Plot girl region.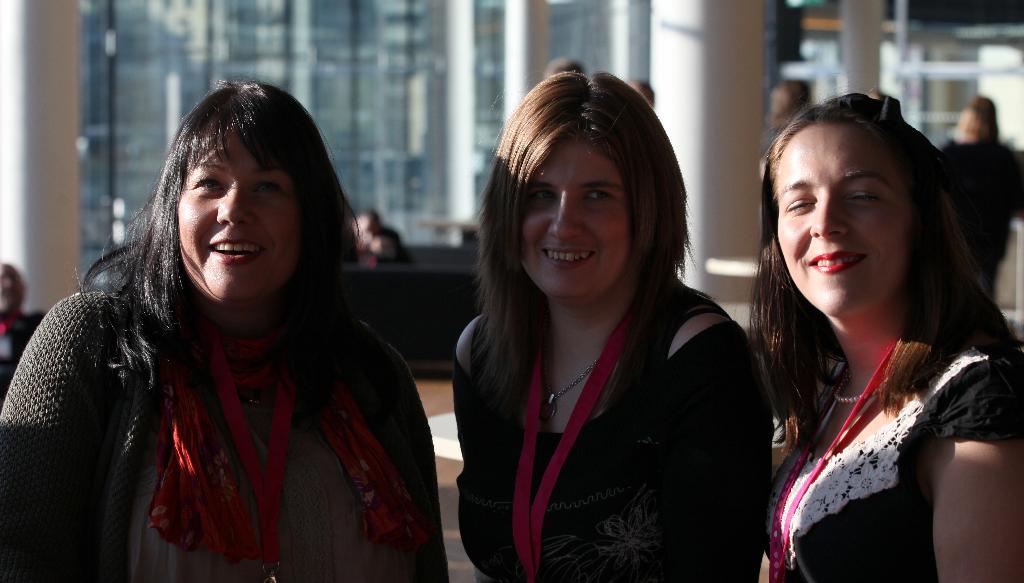
Plotted at region(744, 85, 1023, 582).
